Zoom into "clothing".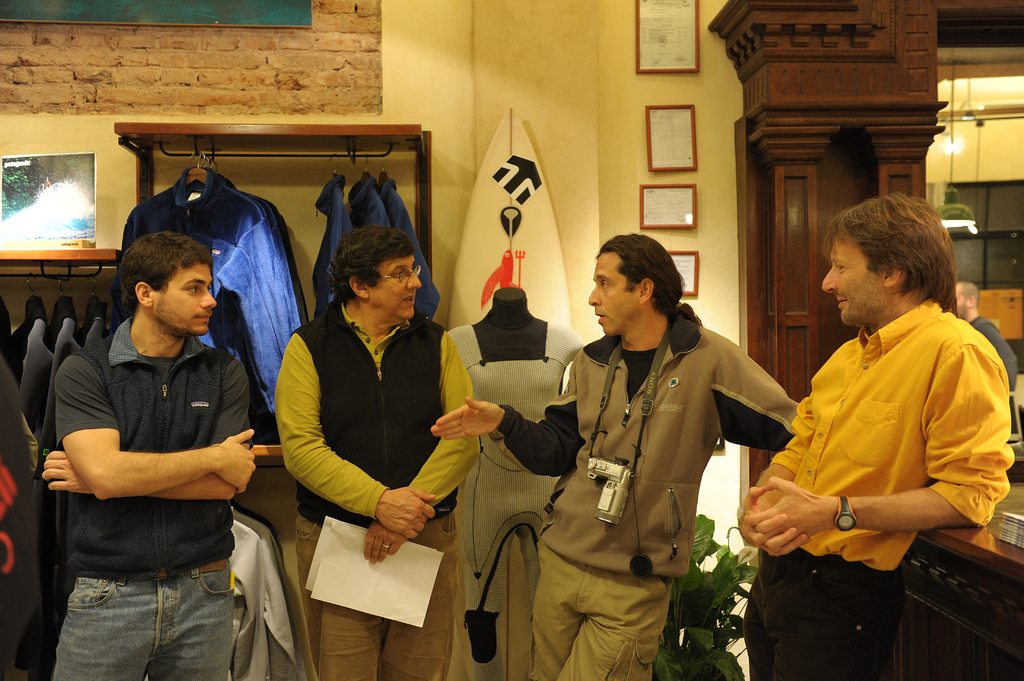
Zoom target: box(309, 187, 350, 304).
